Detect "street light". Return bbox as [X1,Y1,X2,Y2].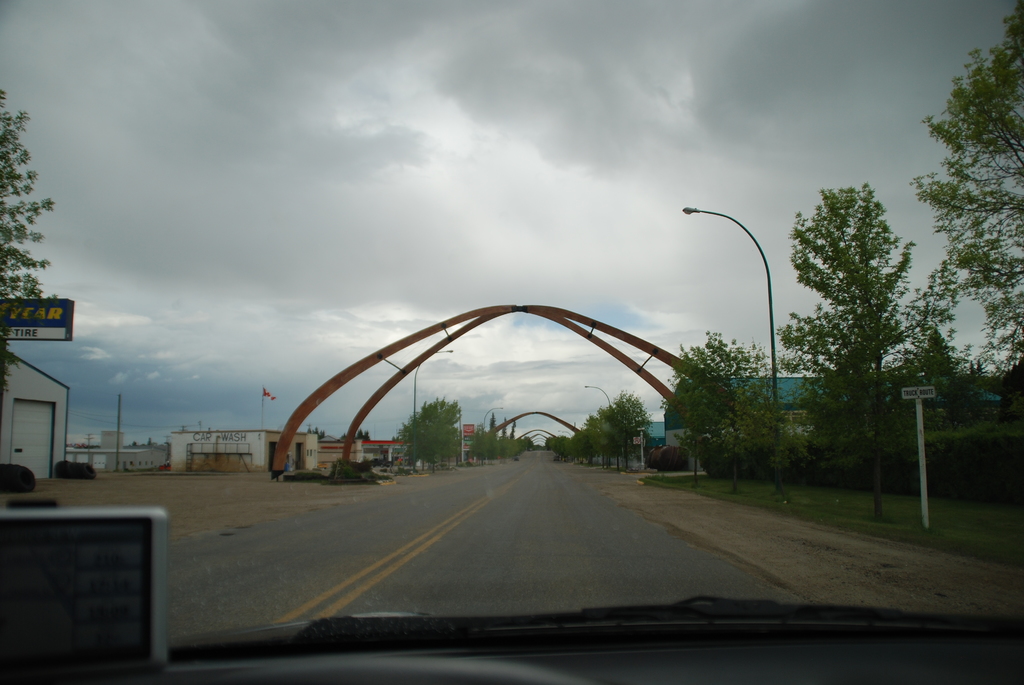
[556,429,572,439].
